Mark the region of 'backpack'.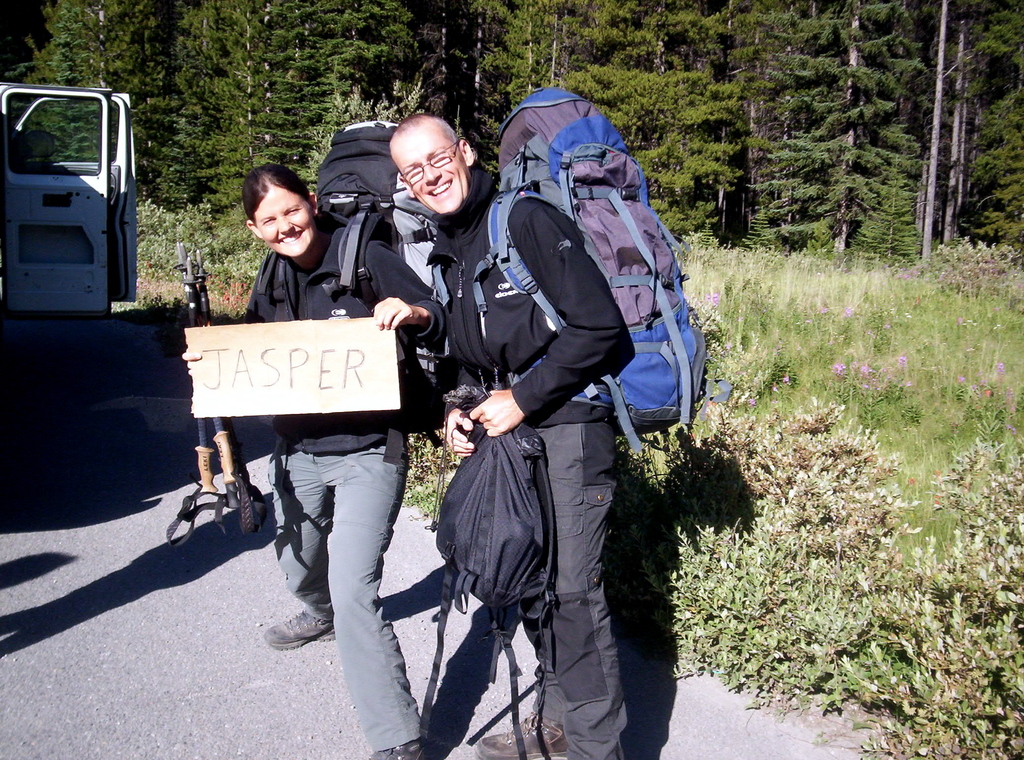
Region: [393, 398, 572, 747].
